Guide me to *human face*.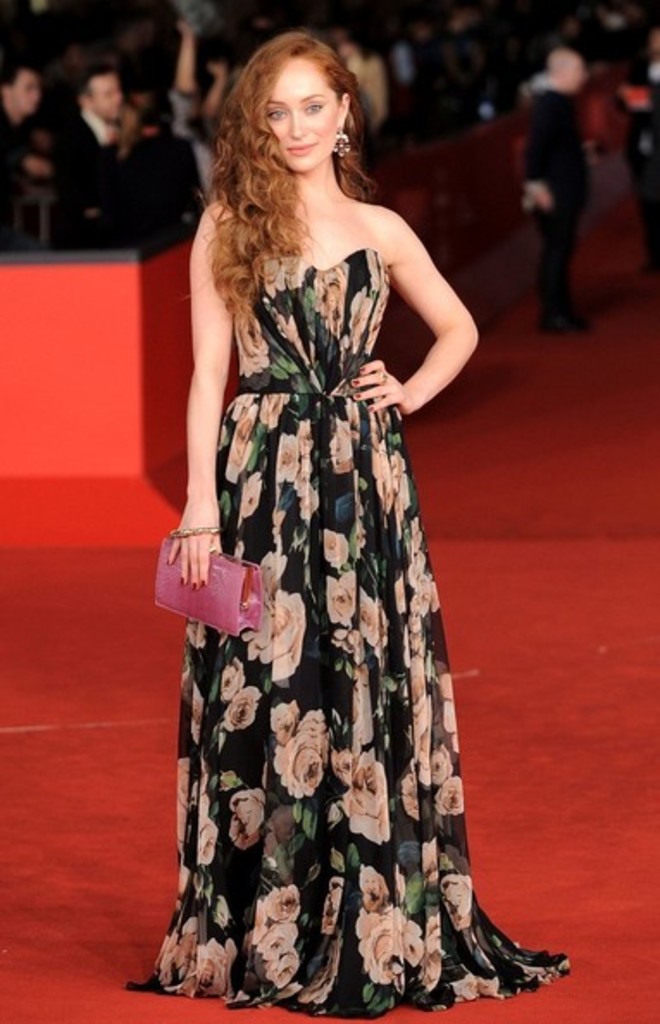
Guidance: [269, 66, 338, 174].
